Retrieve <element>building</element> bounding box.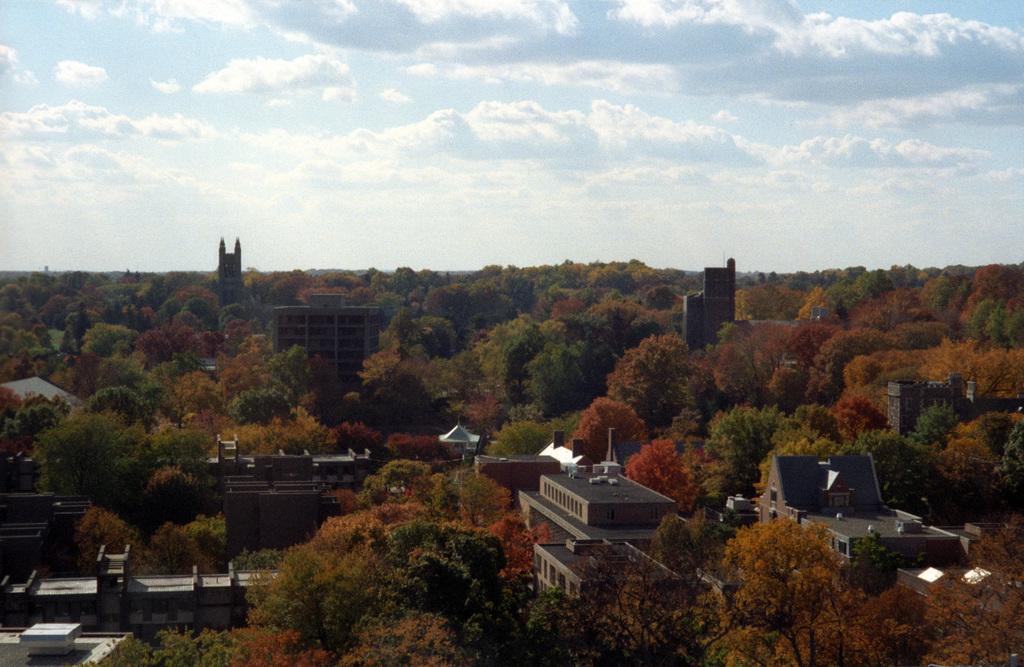
Bounding box: 503 433 698 602.
